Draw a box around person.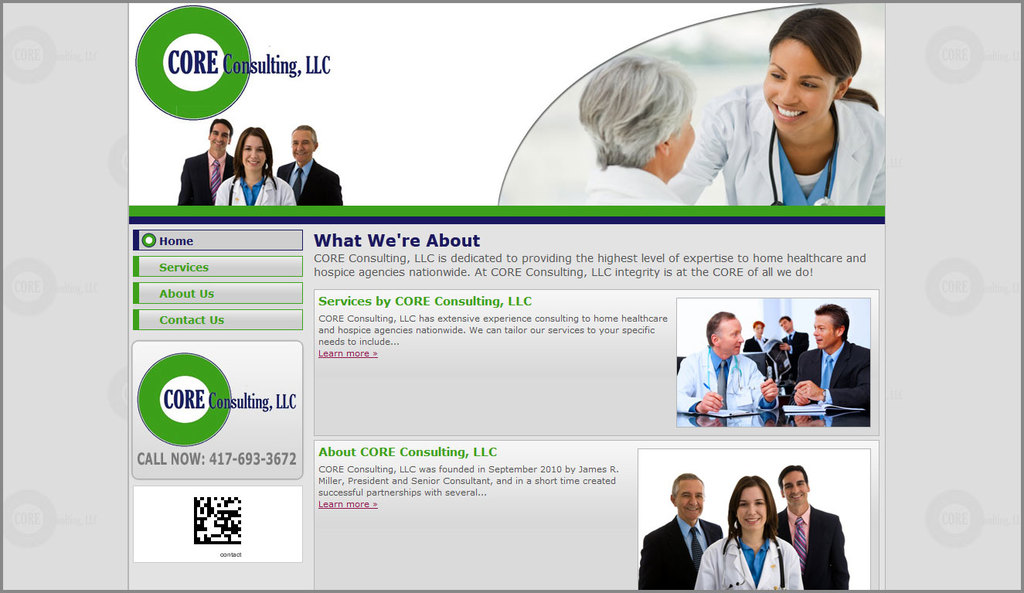
[274,122,345,208].
